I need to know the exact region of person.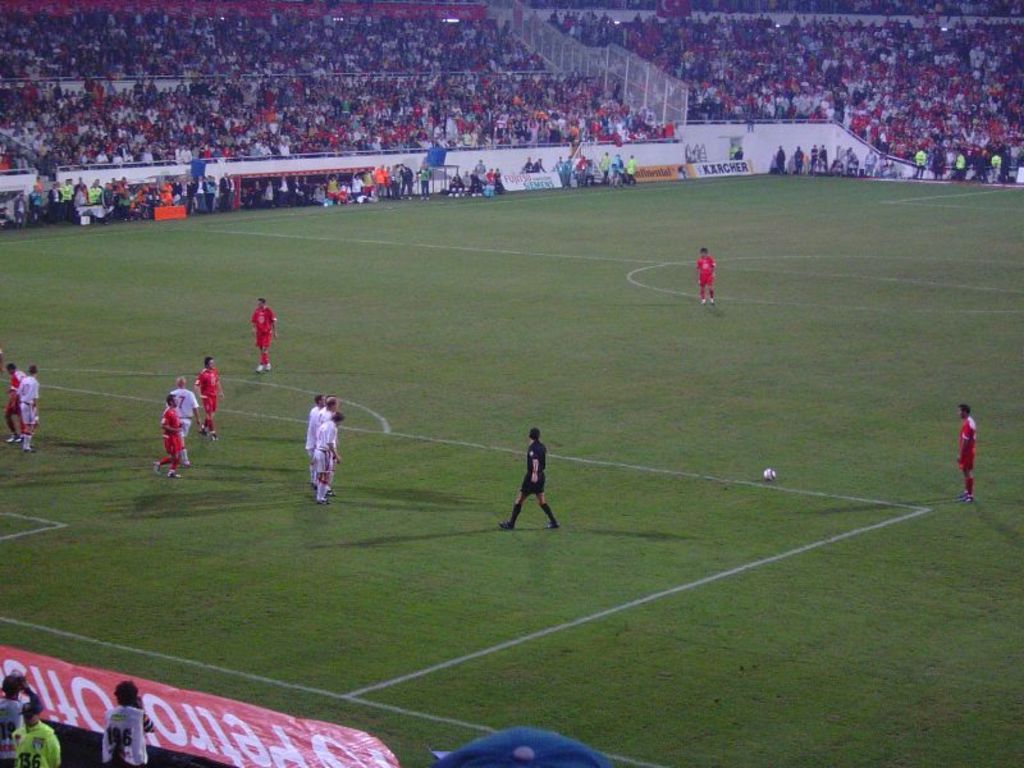
Region: (253, 289, 278, 376).
